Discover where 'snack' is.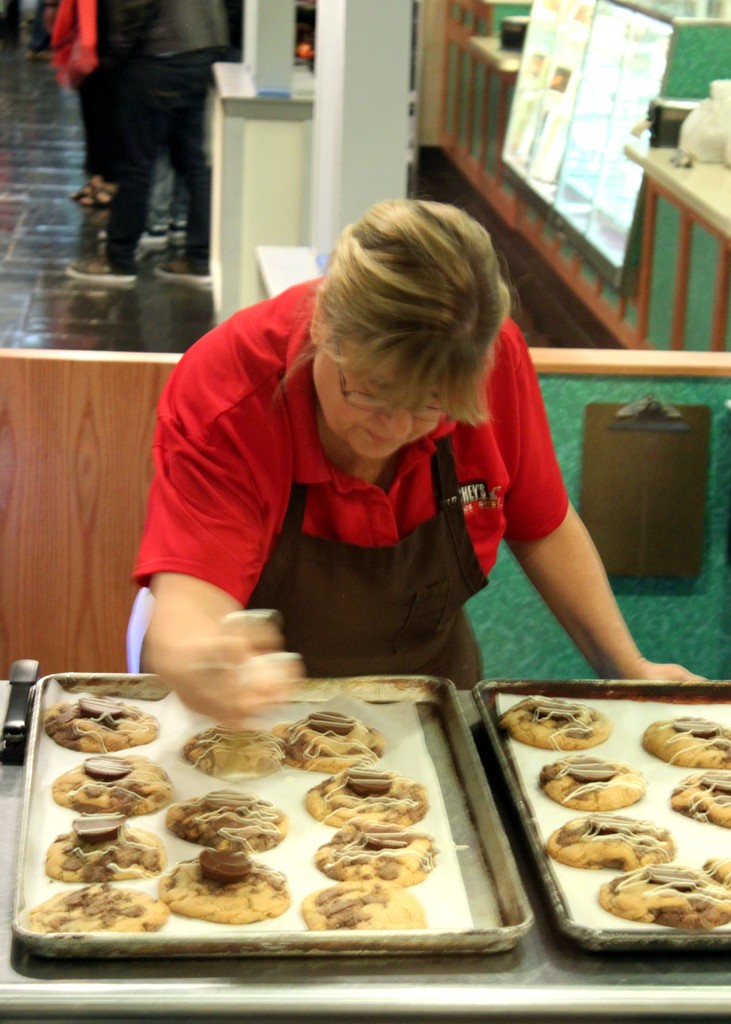
Discovered at rect(673, 776, 730, 833).
